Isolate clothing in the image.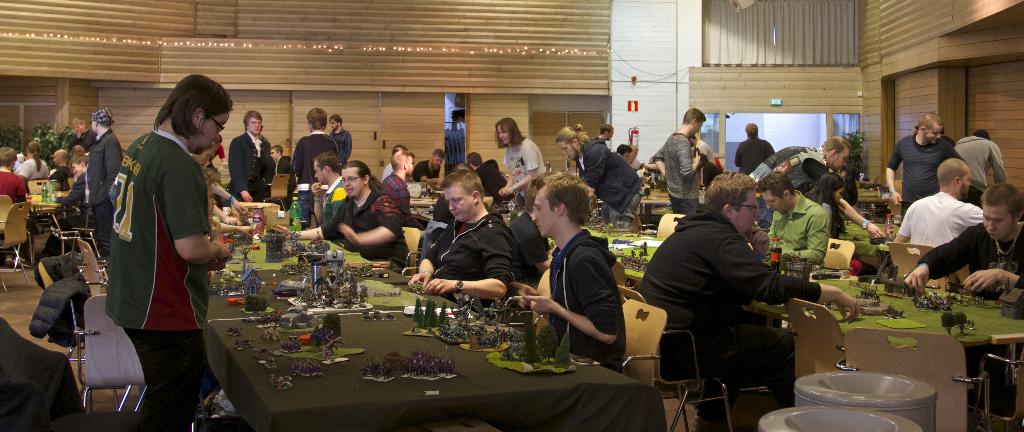
Isolated region: box(893, 188, 980, 247).
